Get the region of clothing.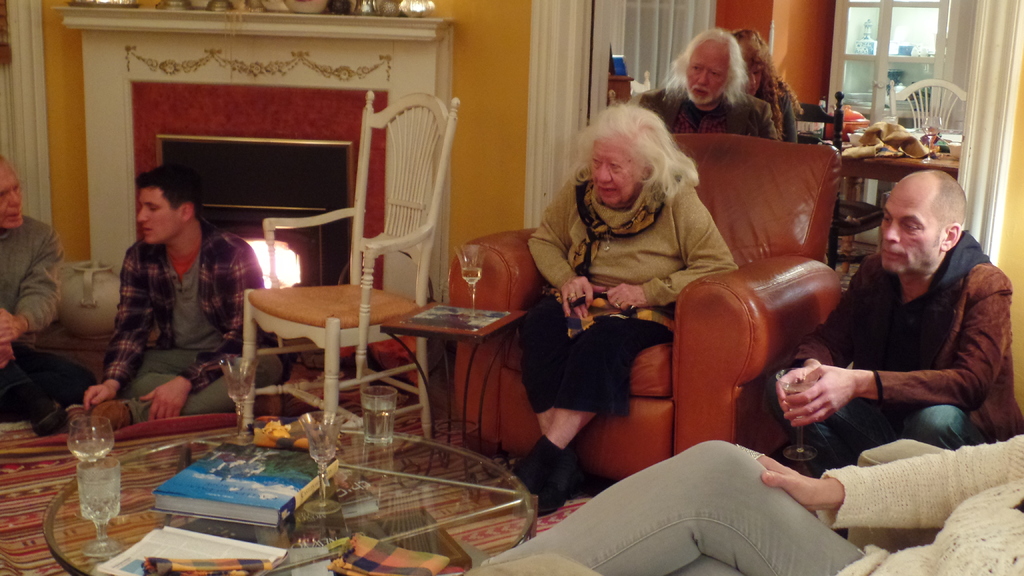
523/314/674/419.
